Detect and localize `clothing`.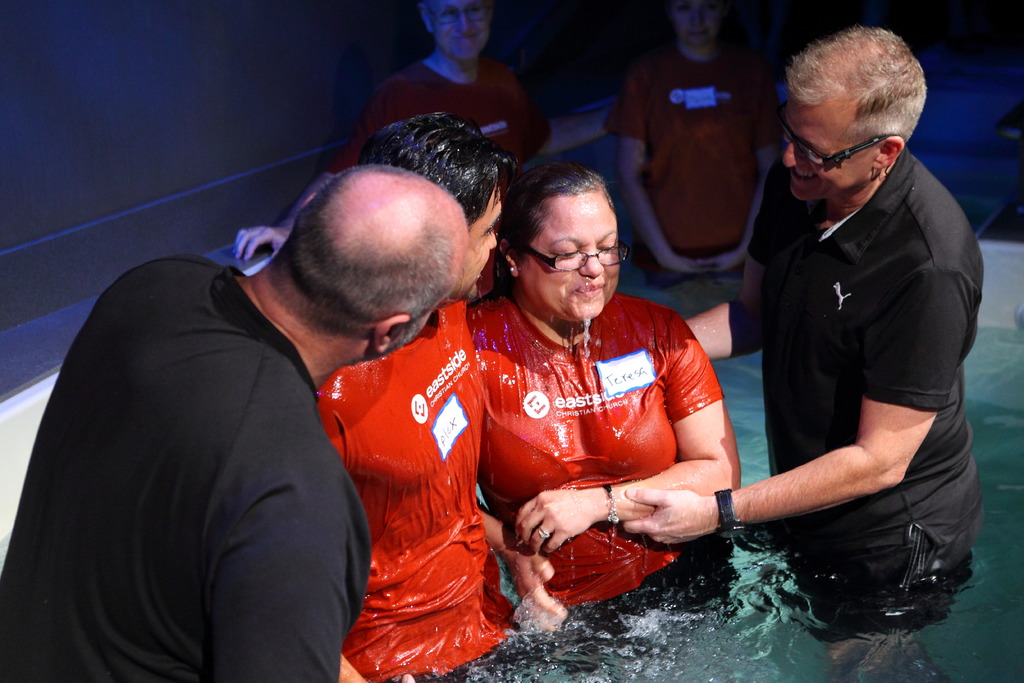
Localized at select_region(0, 253, 372, 682).
